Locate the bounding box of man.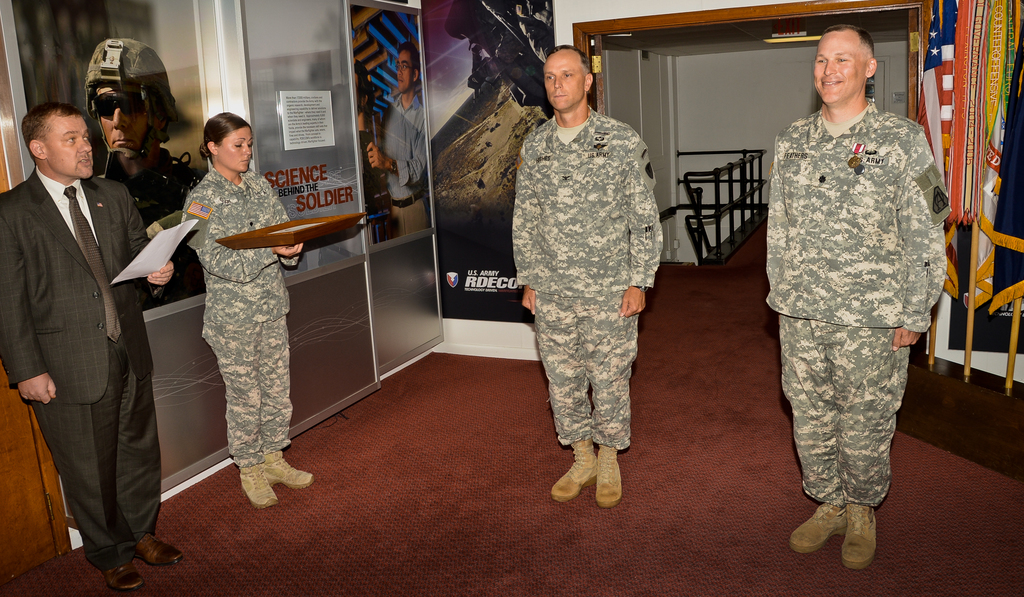
Bounding box: [left=364, top=38, right=431, bottom=230].
